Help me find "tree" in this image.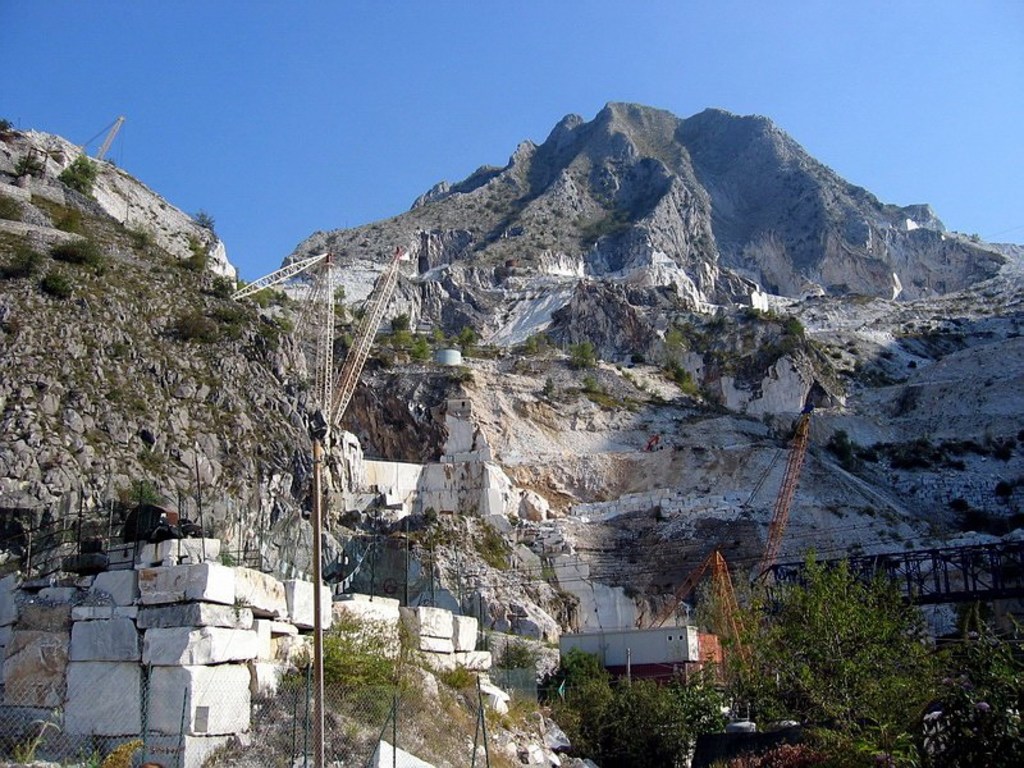
Found it: bbox=[187, 202, 219, 239].
